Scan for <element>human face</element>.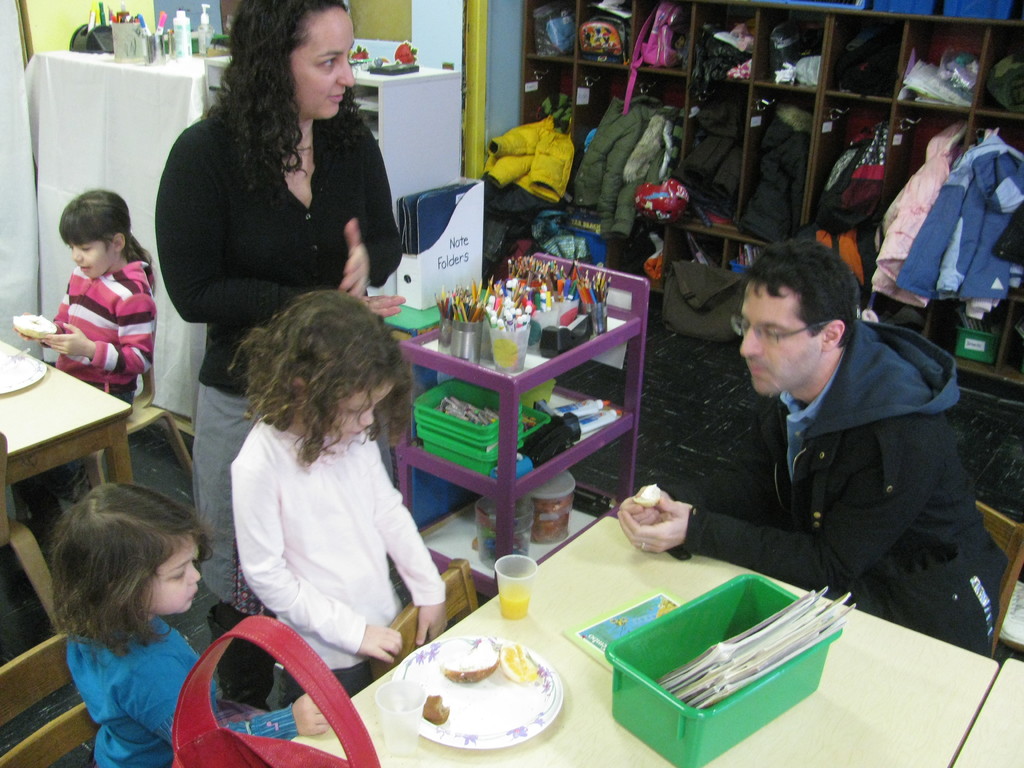
Scan result: [x1=740, y1=282, x2=824, y2=394].
